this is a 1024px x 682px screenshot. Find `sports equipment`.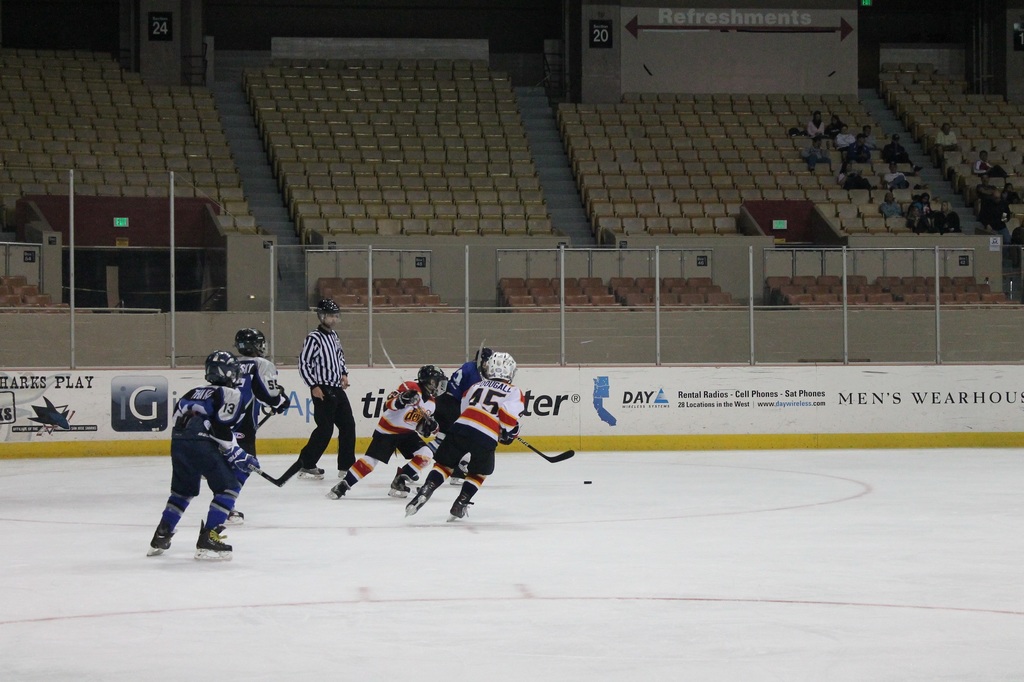
Bounding box: [x1=336, y1=466, x2=349, y2=476].
